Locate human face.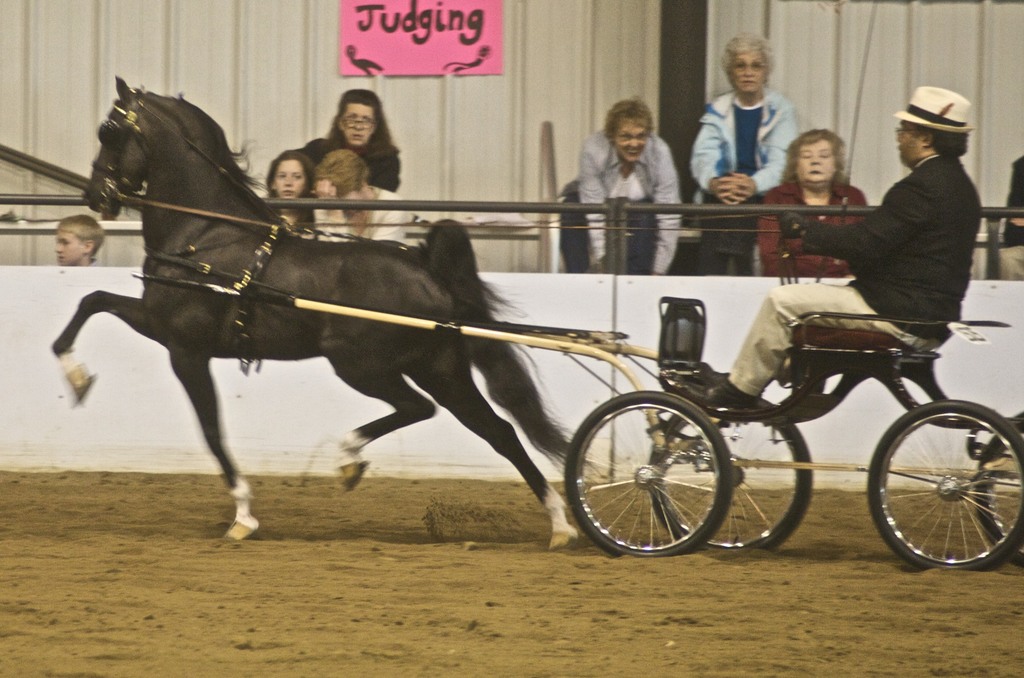
Bounding box: x1=619 y1=123 x2=649 y2=165.
